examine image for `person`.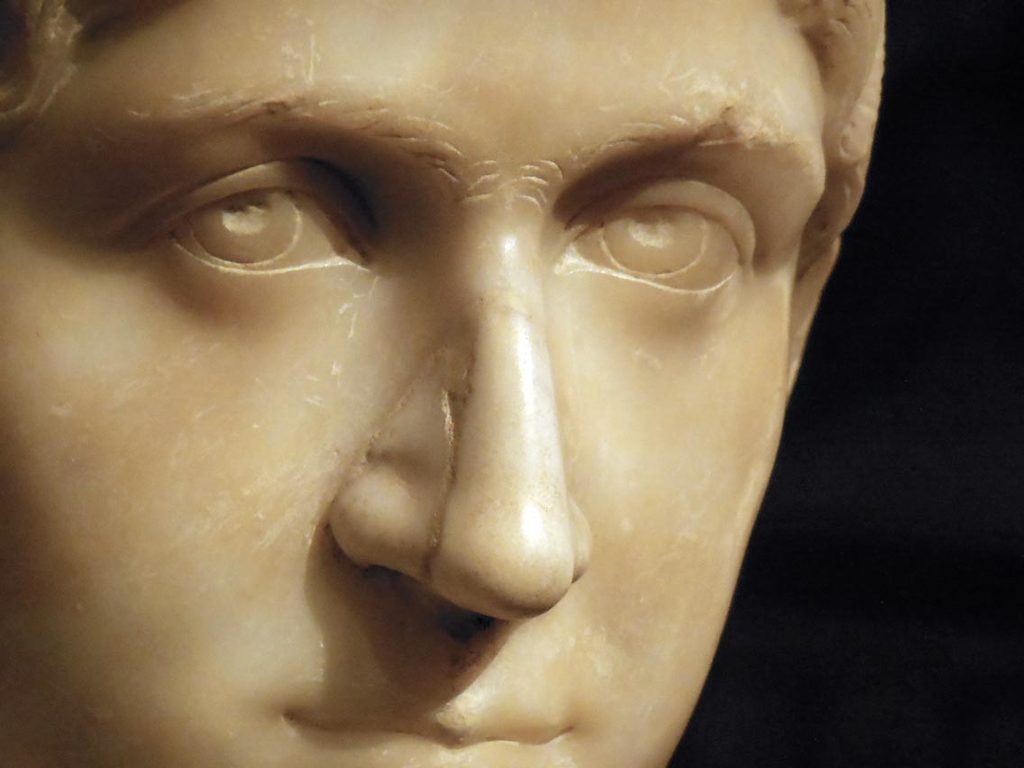
Examination result: (left=0, top=0, right=900, bottom=767).
